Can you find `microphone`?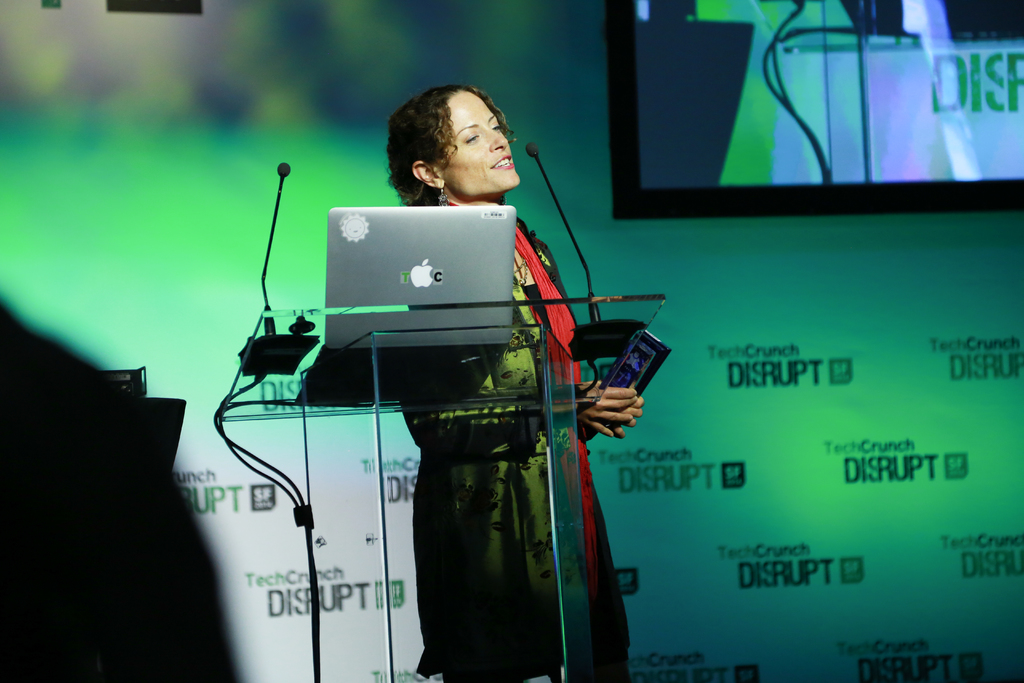
Yes, bounding box: {"left": 524, "top": 139, "right": 537, "bottom": 158}.
